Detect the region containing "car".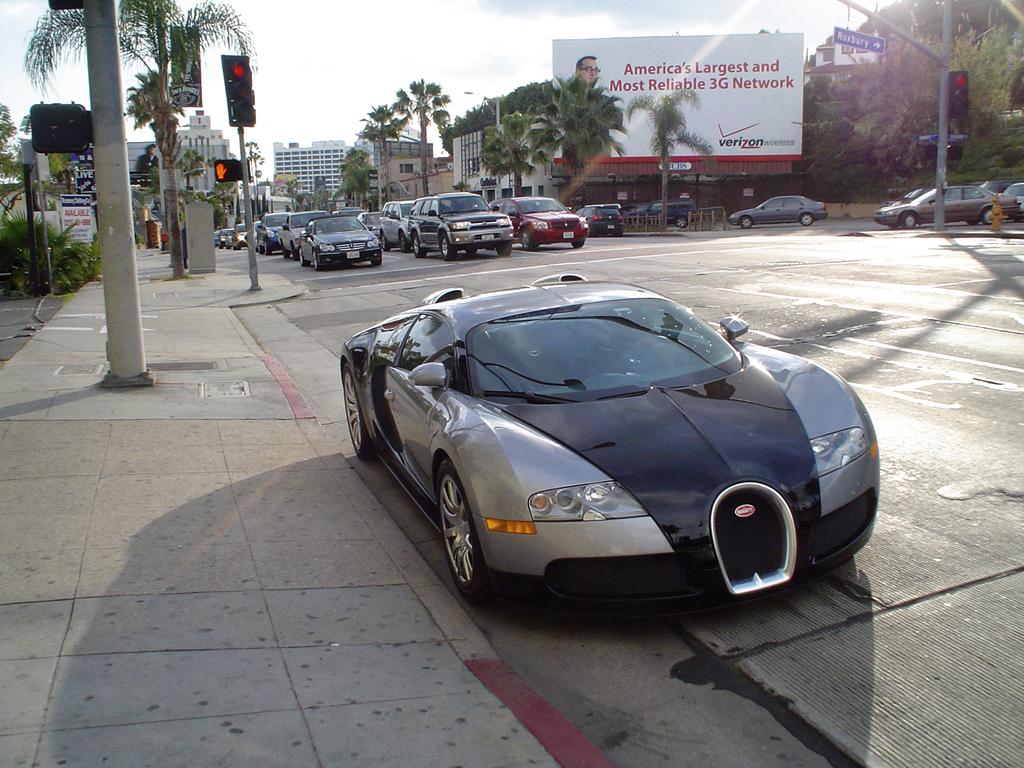
{"x1": 1005, "y1": 181, "x2": 1023, "y2": 218}.
